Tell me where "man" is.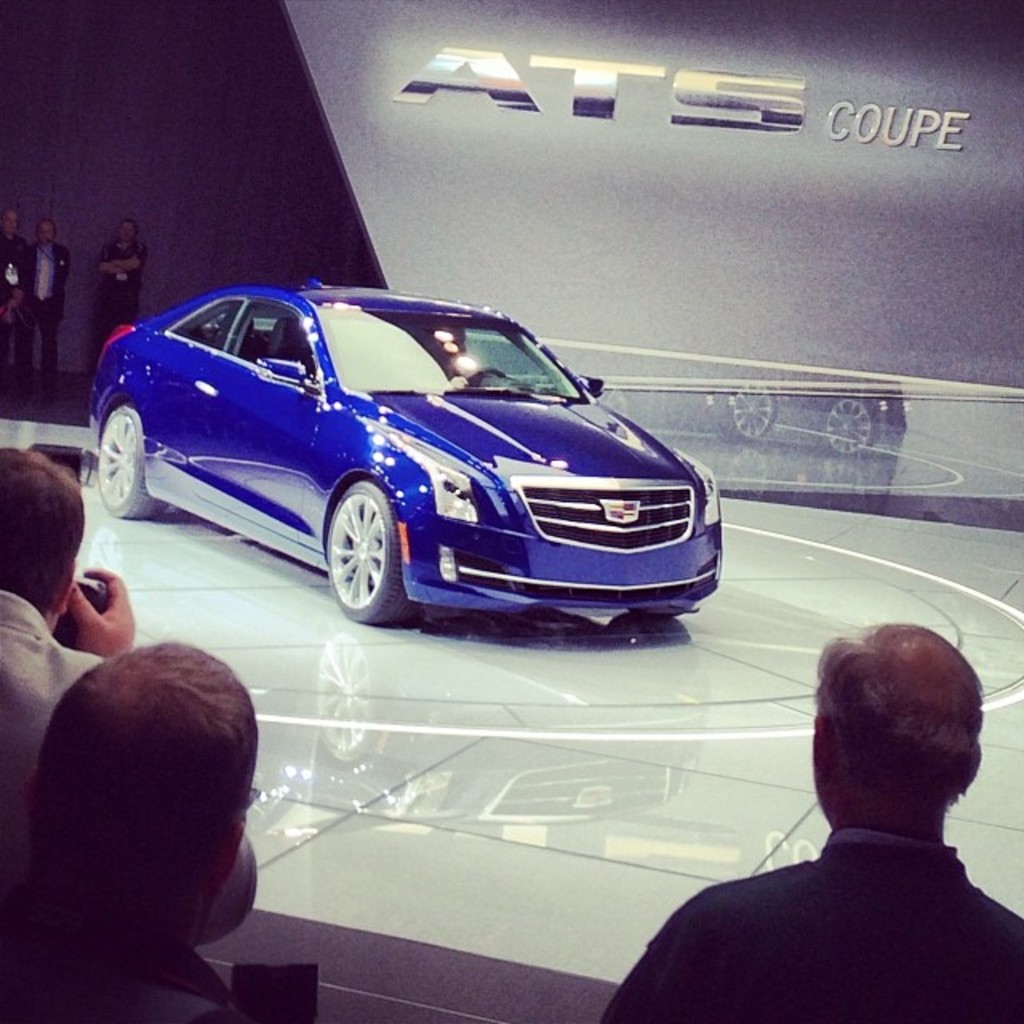
"man" is at {"left": 590, "top": 618, "right": 1022, "bottom": 1022}.
